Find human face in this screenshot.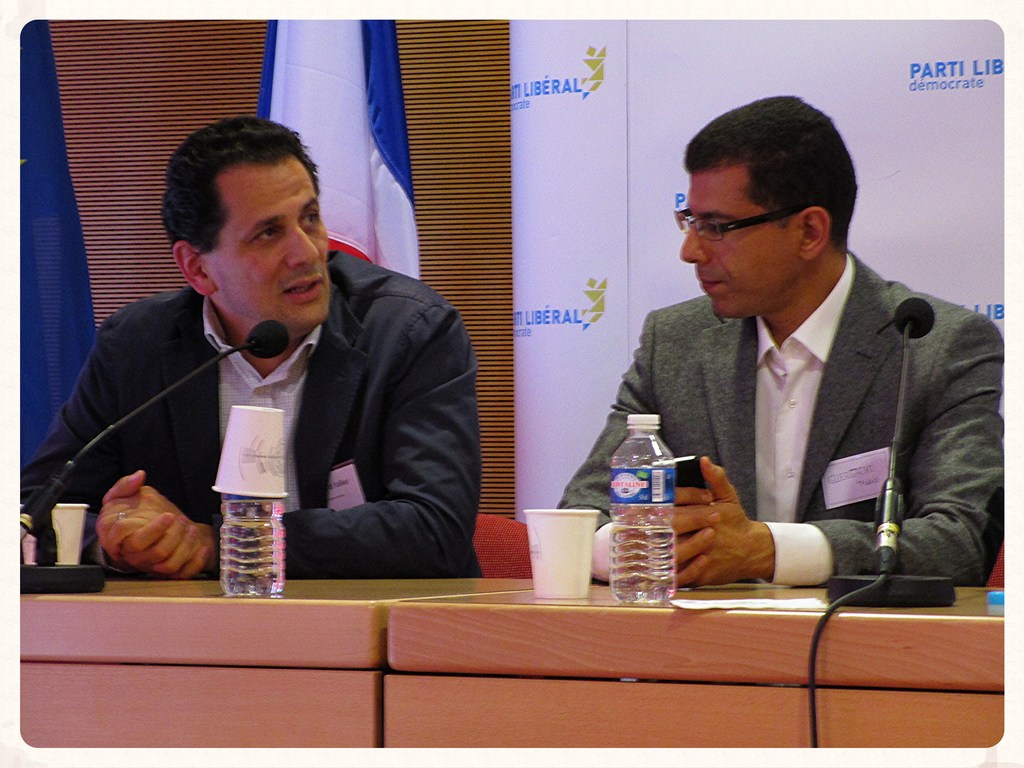
The bounding box for human face is <region>202, 154, 334, 323</region>.
